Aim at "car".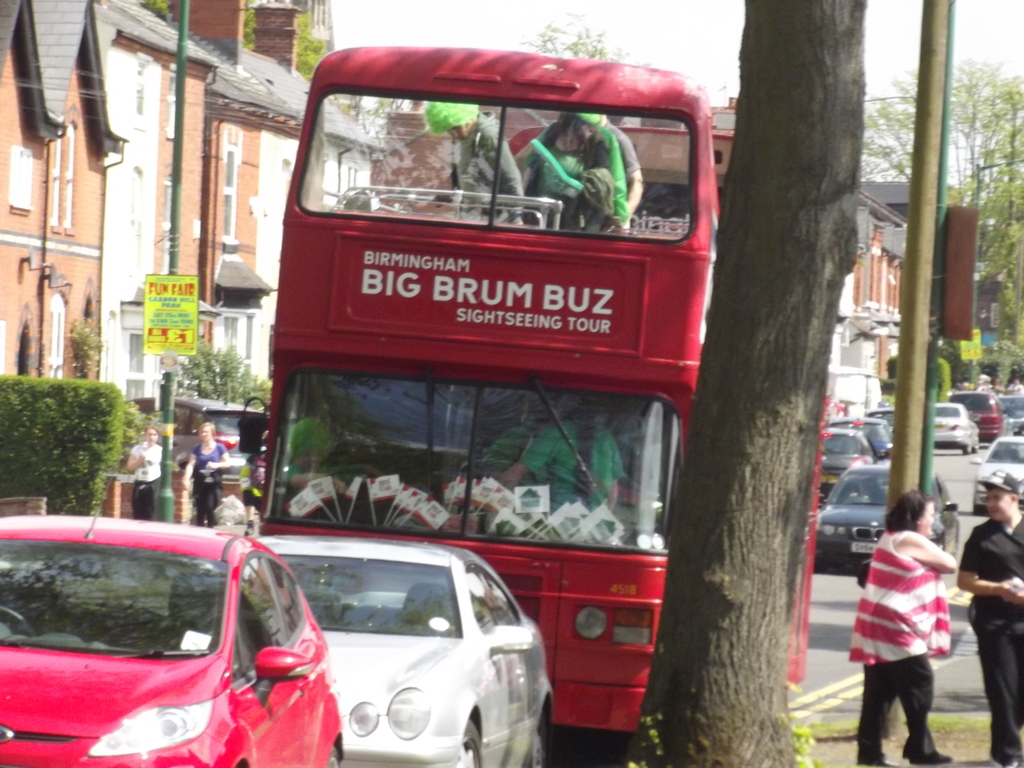
Aimed at (950,388,1006,442).
